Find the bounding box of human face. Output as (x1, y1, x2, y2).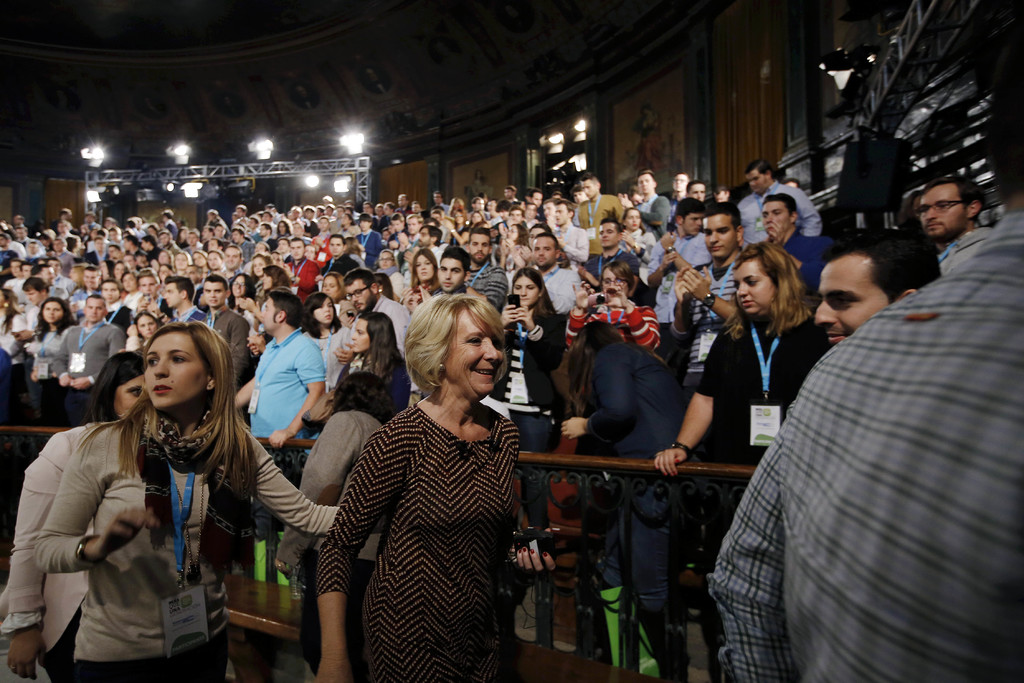
(303, 208, 312, 217).
